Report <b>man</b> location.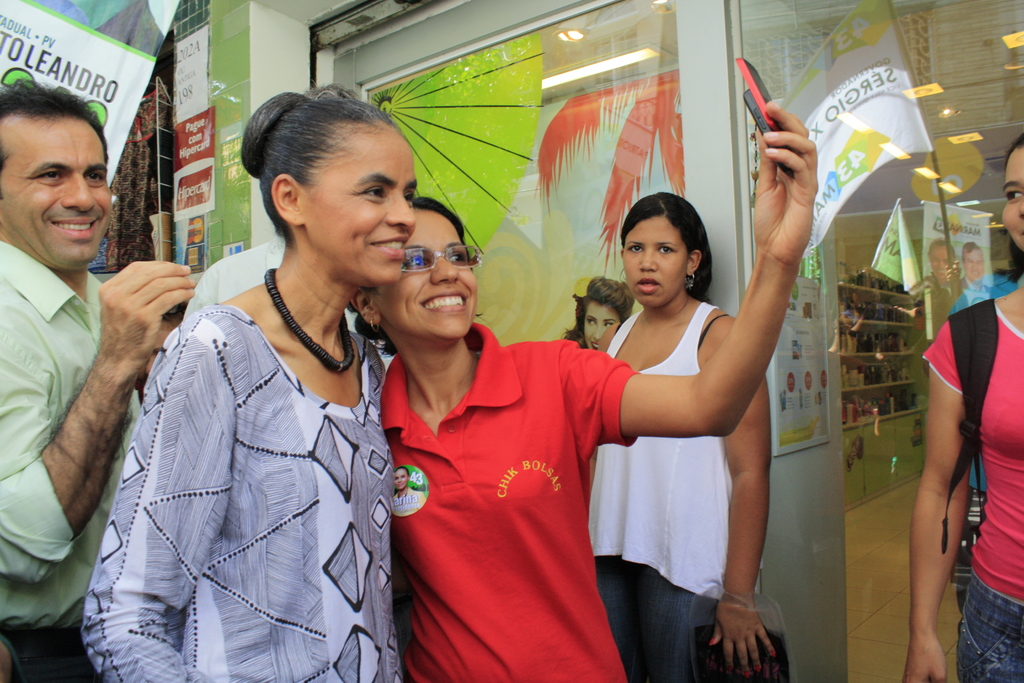
Report: {"x1": 923, "y1": 238, "x2": 958, "y2": 334}.
